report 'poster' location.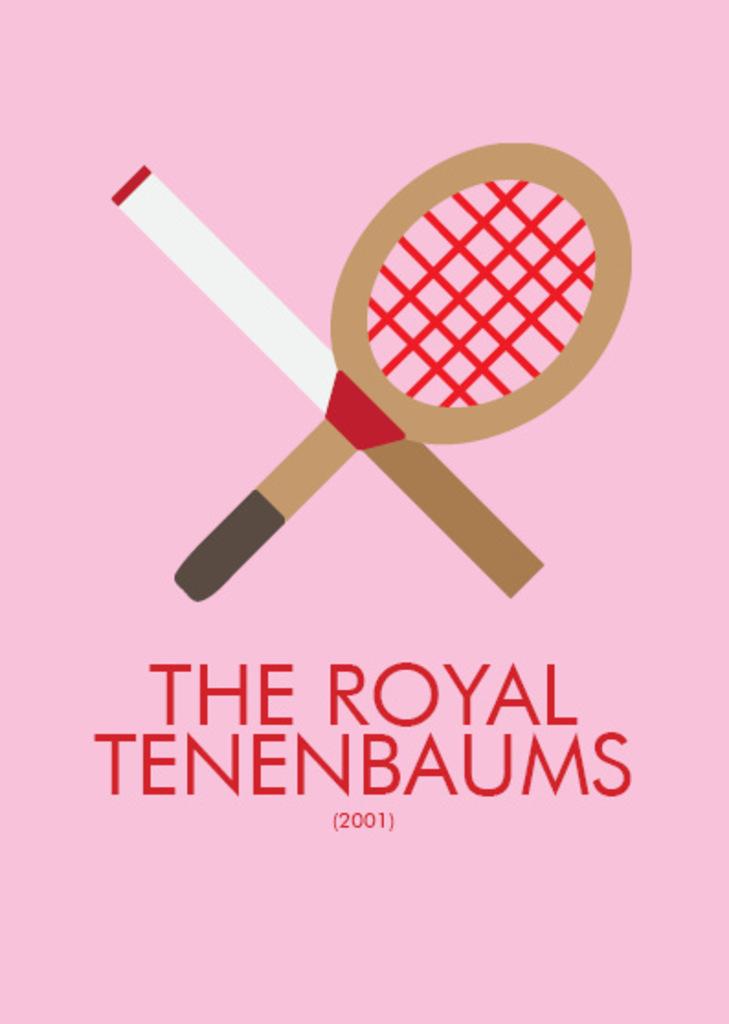
Report: left=0, top=0, right=727, bottom=1022.
